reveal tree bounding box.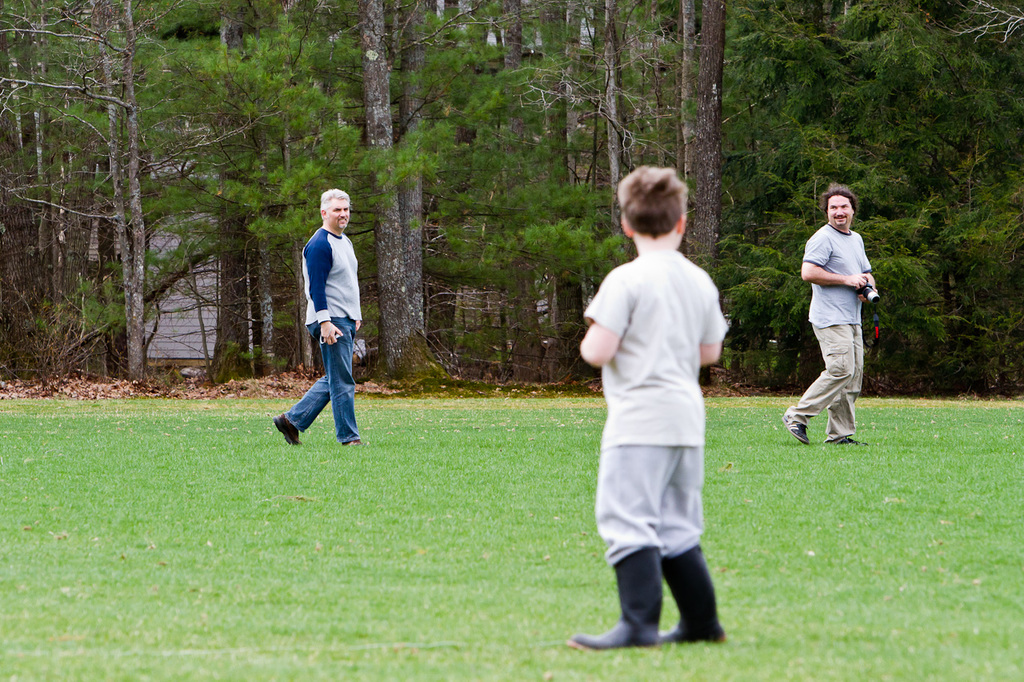
Revealed: <box>450,2,730,369</box>.
